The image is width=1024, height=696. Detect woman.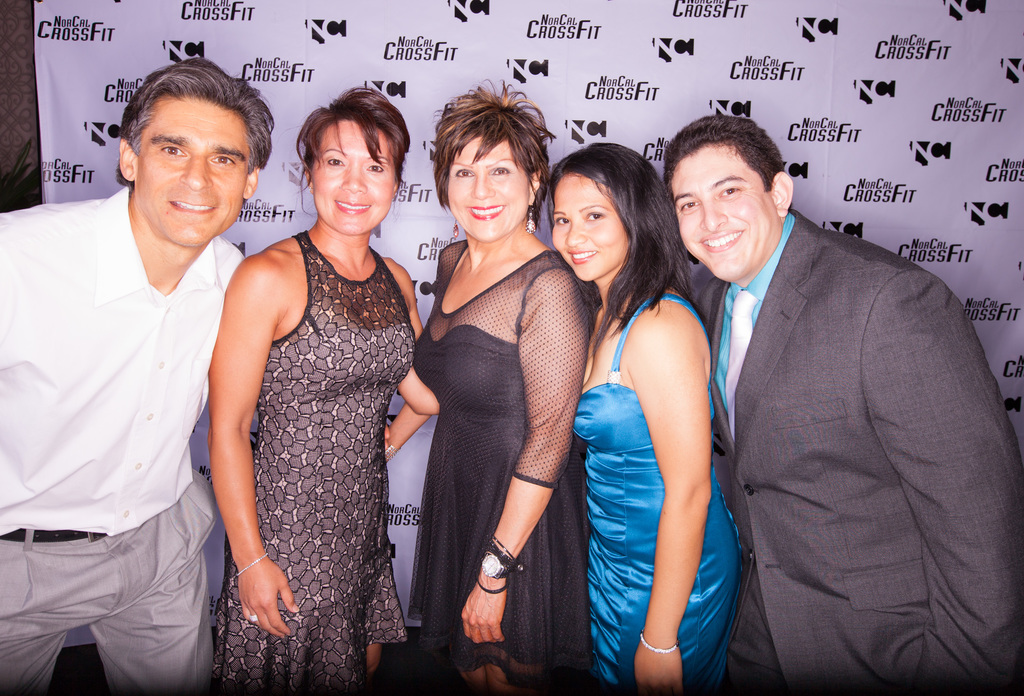
Detection: 547, 139, 741, 692.
